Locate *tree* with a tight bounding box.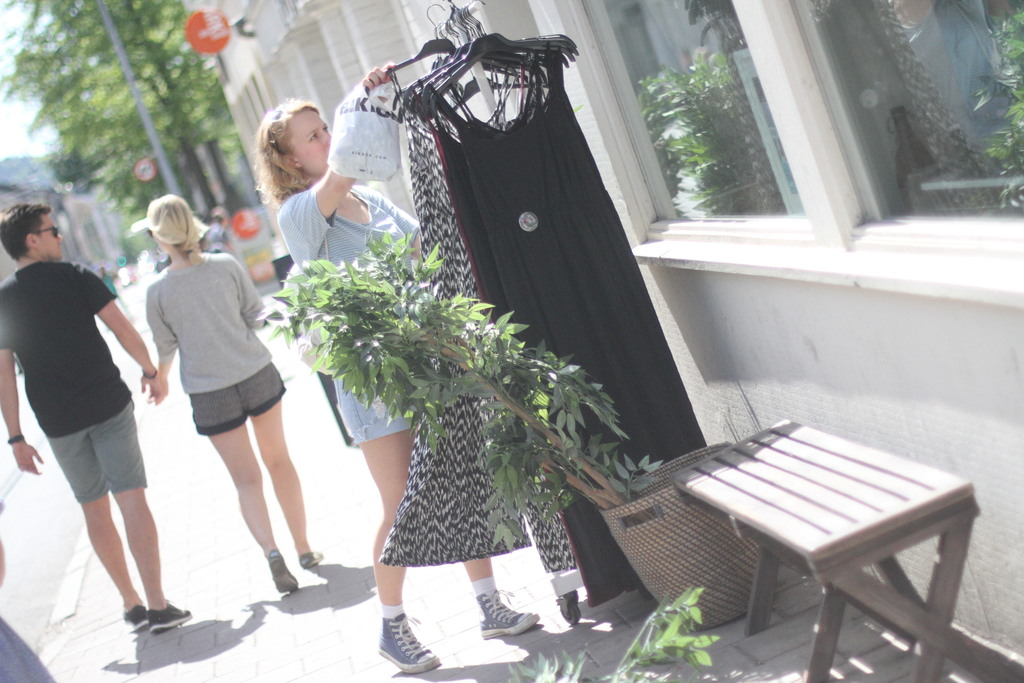
(left=0, top=3, right=249, bottom=254).
